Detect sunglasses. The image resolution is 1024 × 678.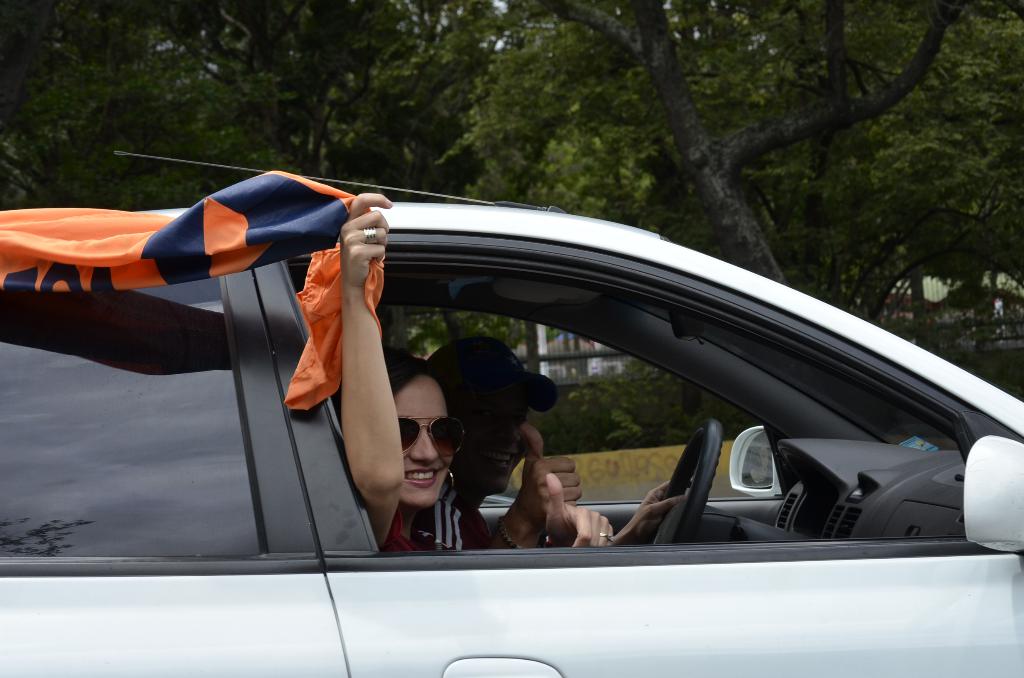
box=[392, 411, 461, 473].
